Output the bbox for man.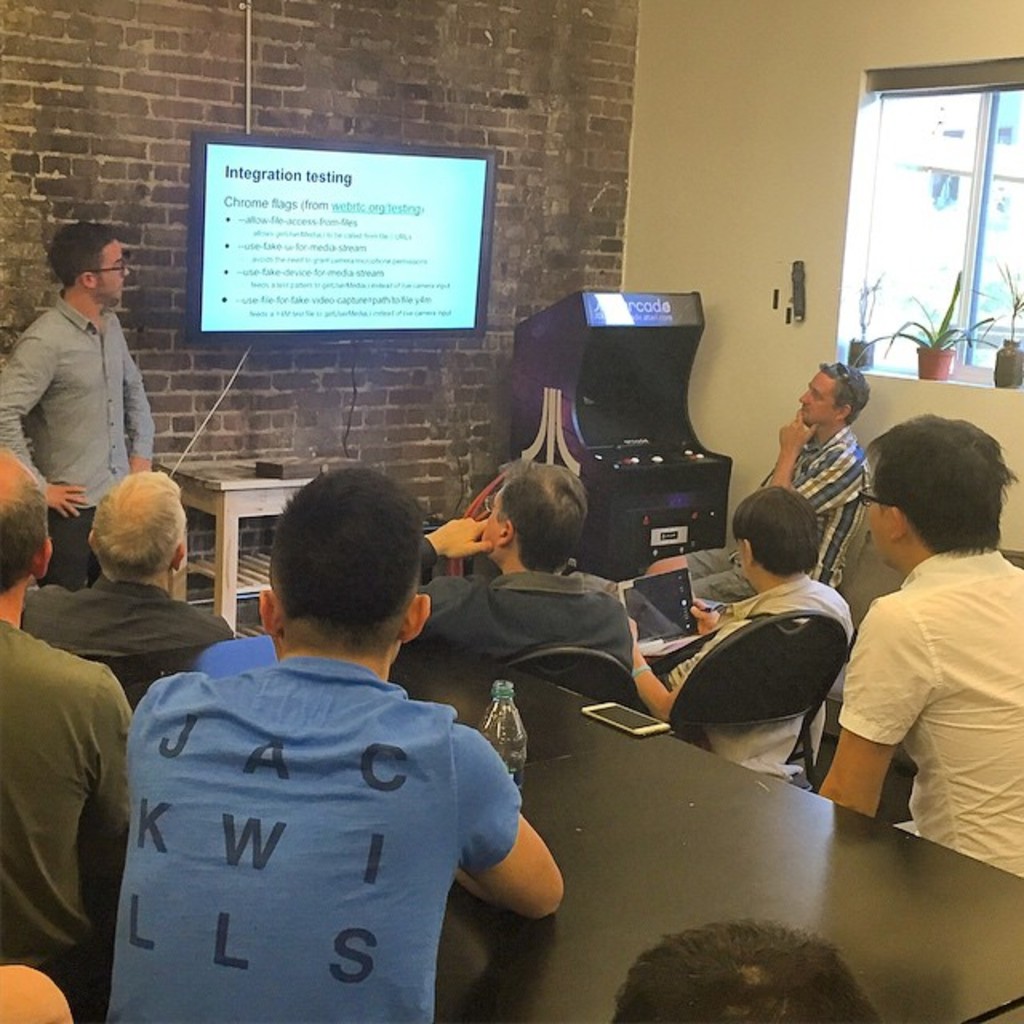
bbox(814, 411, 1022, 883).
